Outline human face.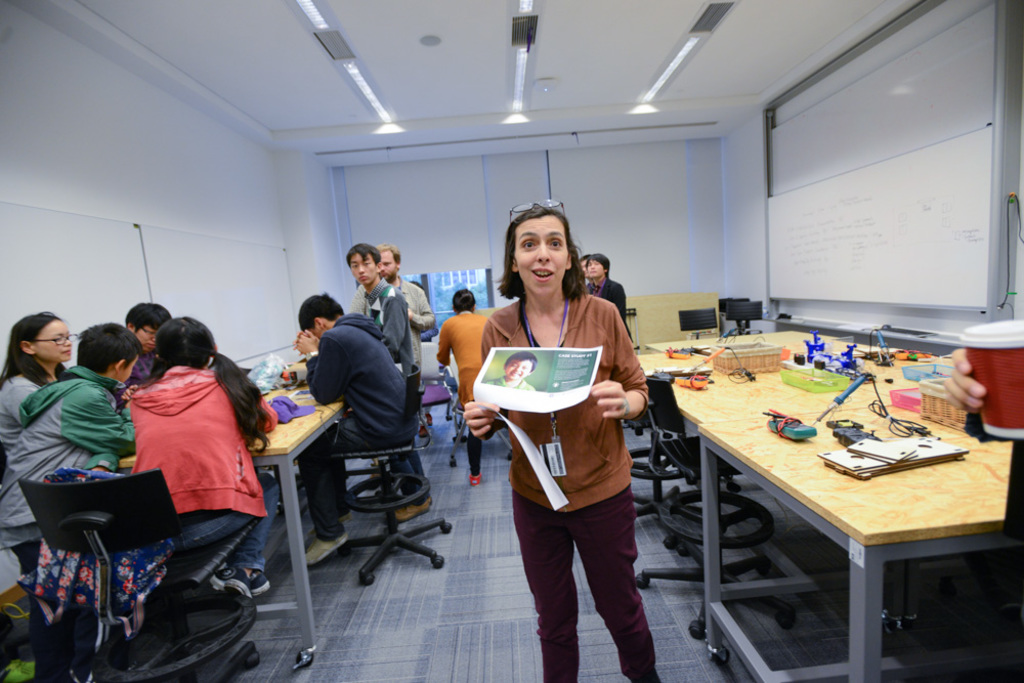
Outline: rect(33, 319, 73, 360).
